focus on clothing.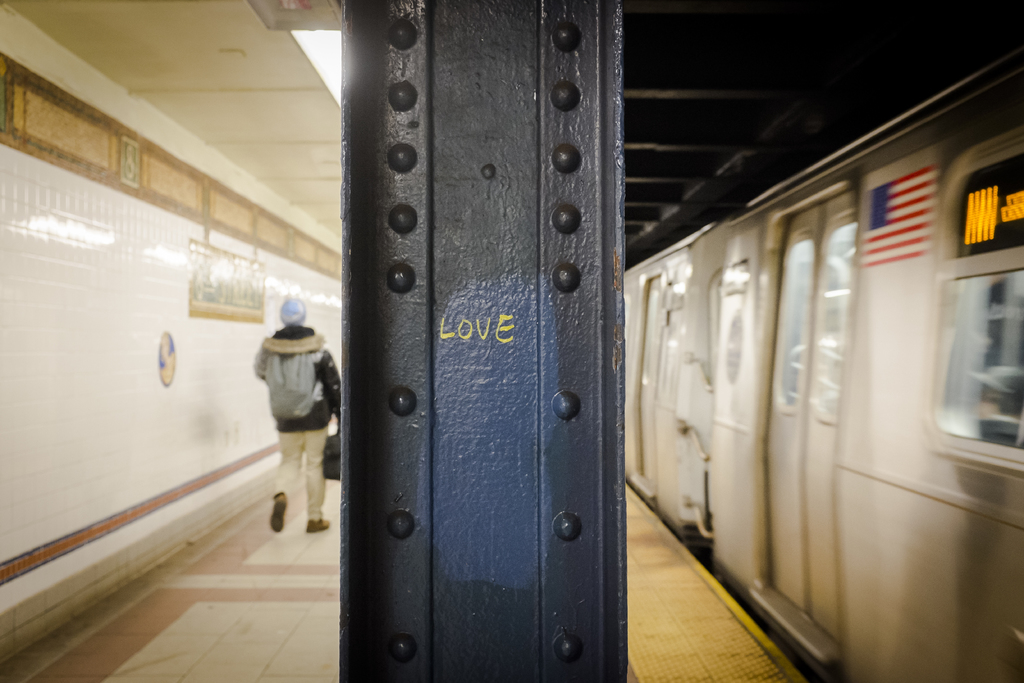
Focused at (left=248, top=317, right=346, bottom=531).
